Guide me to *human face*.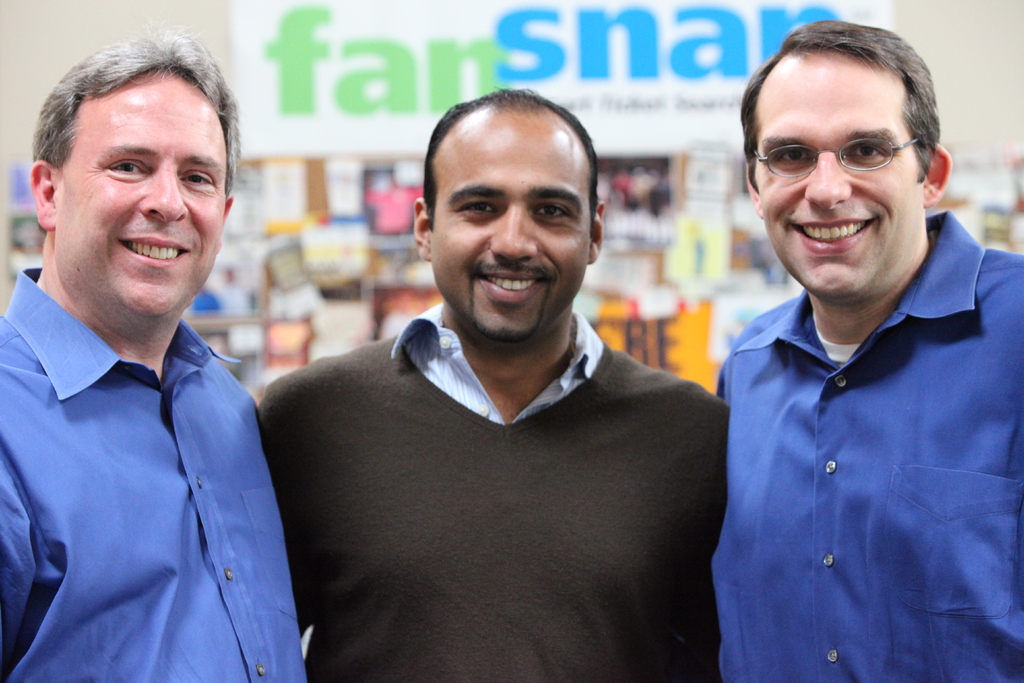
Guidance: 750,53,918,298.
